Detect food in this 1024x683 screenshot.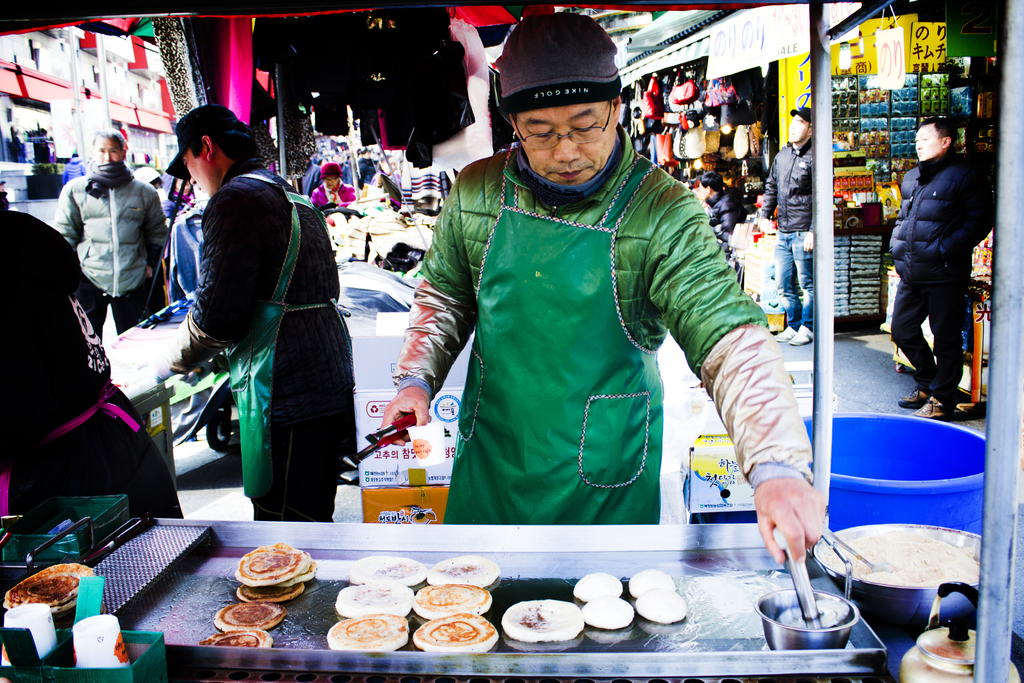
Detection: pyautogui.locateOnScreen(51, 598, 78, 614).
